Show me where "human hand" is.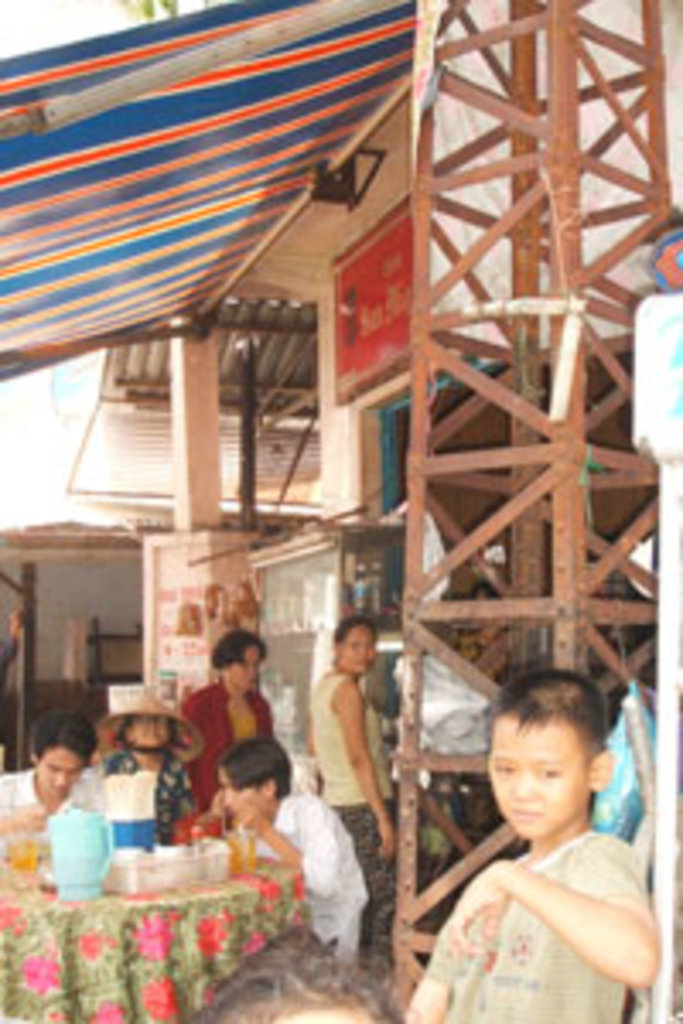
"human hand" is at <region>372, 816, 400, 867</region>.
